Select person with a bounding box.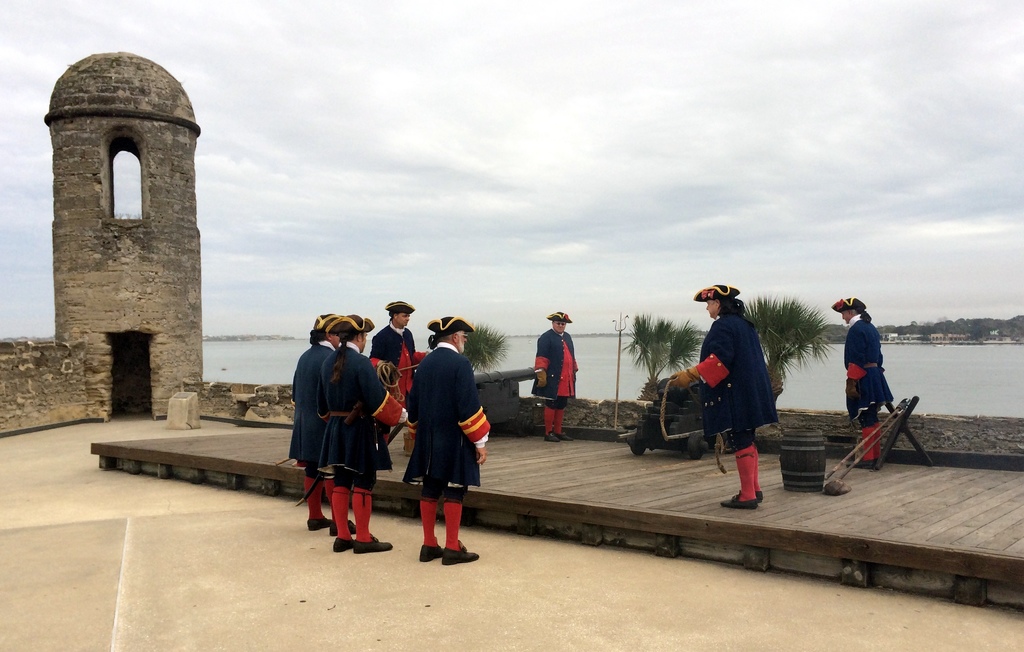
box(408, 318, 491, 569).
